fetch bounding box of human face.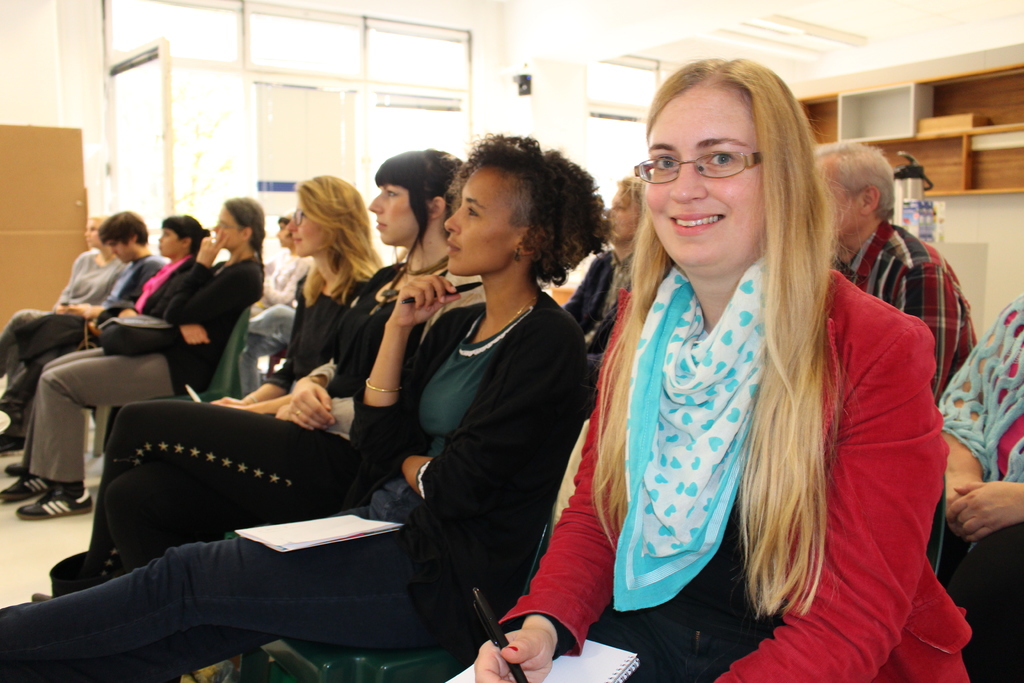
Bbox: left=640, top=88, right=771, bottom=273.
